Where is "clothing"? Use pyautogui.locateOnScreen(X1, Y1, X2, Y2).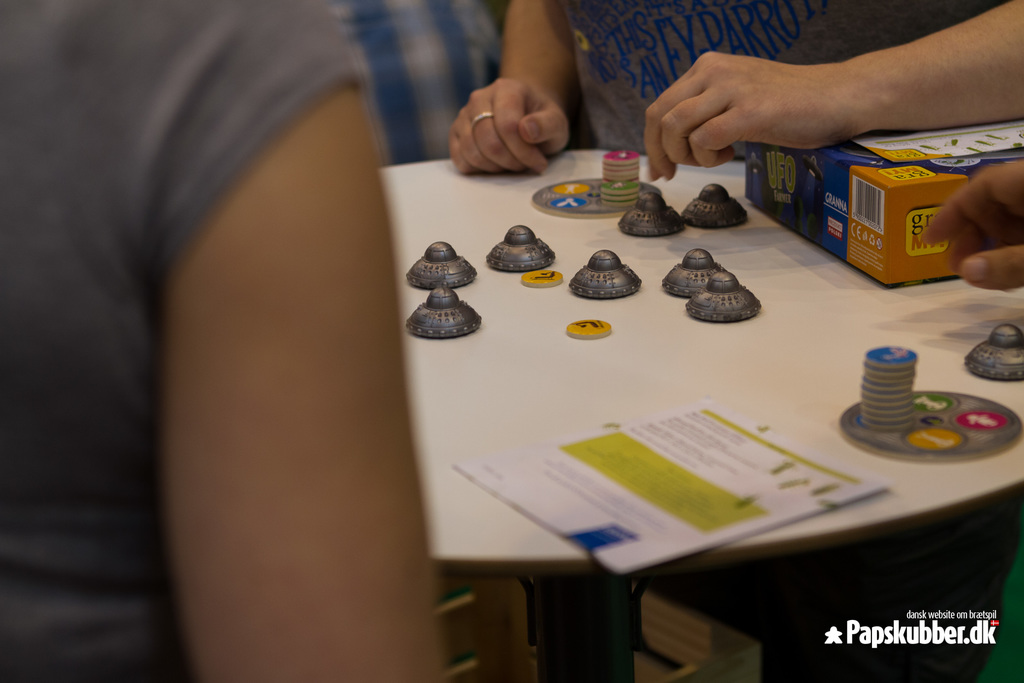
pyautogui.locateOnScreen(0, 0, 362, 682).
